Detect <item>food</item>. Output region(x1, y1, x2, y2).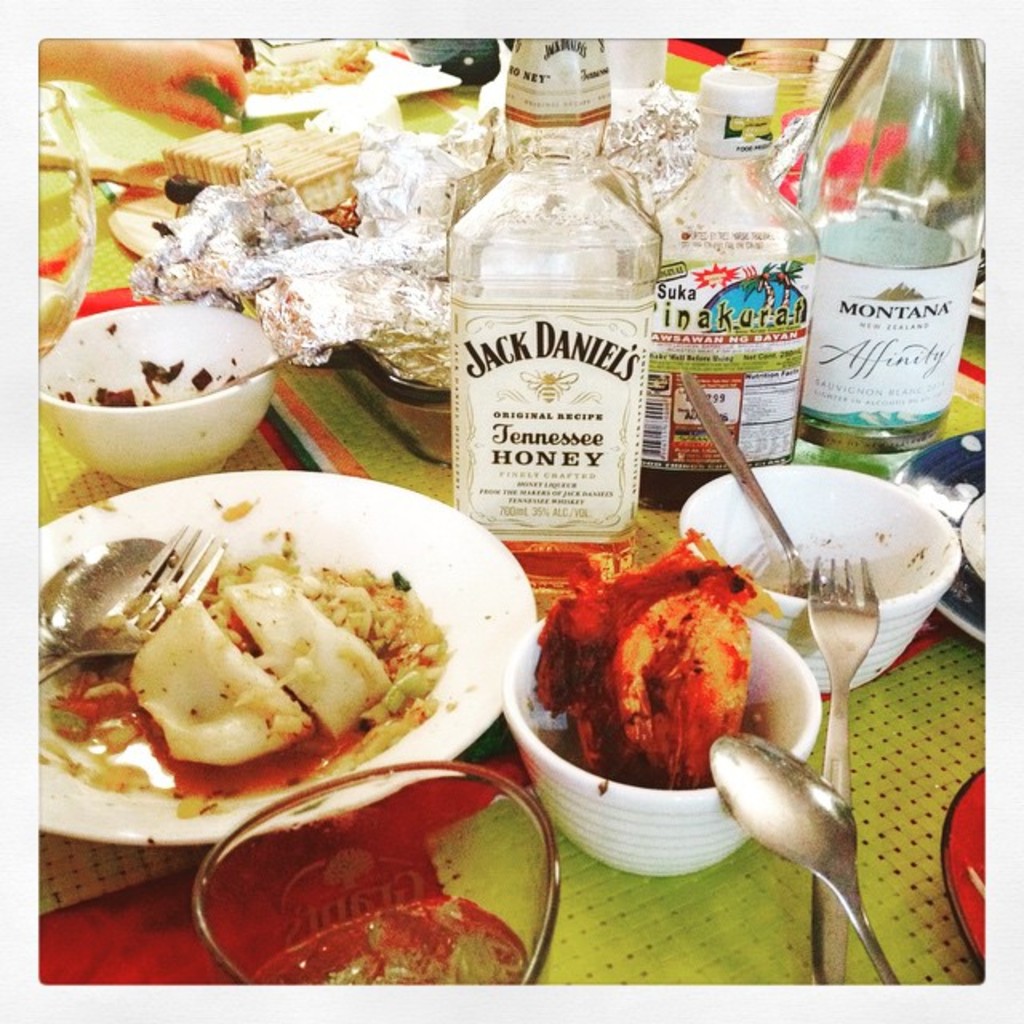
region(27, 496, 456, 810).
